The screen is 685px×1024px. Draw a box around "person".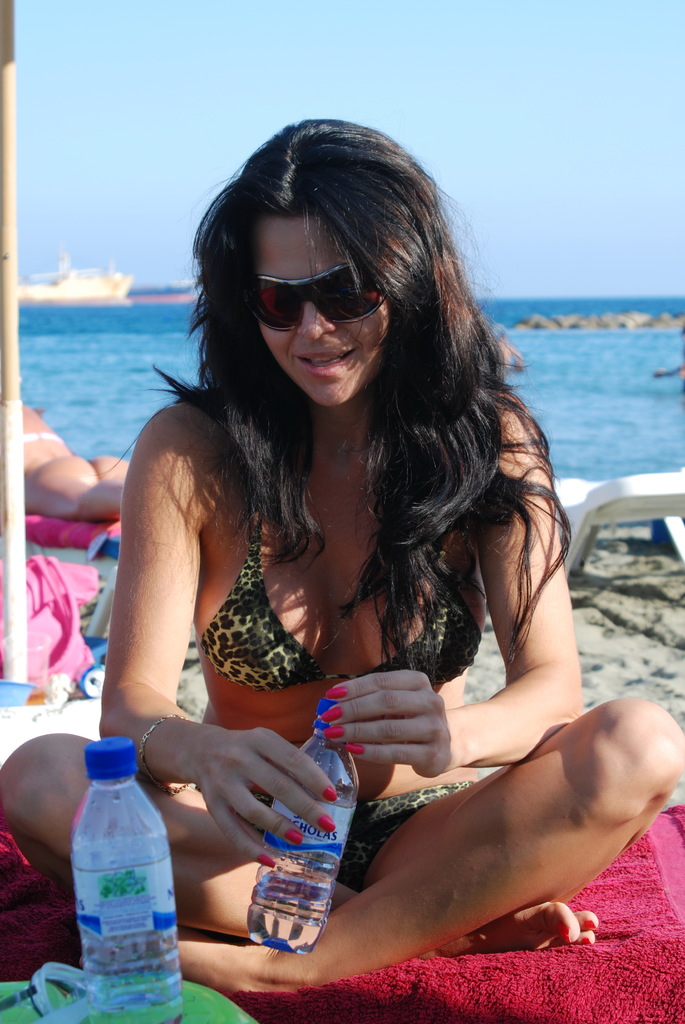
(0, 118, 684, 994).
